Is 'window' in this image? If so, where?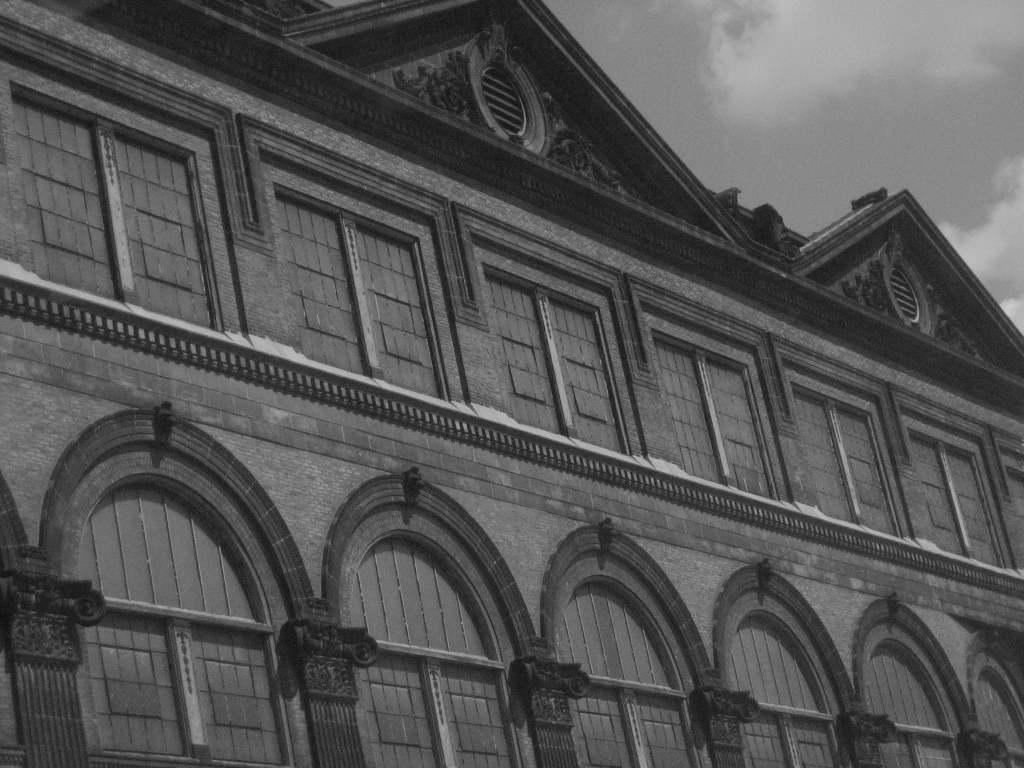
Yes, at [2, 55, 241, 351].
